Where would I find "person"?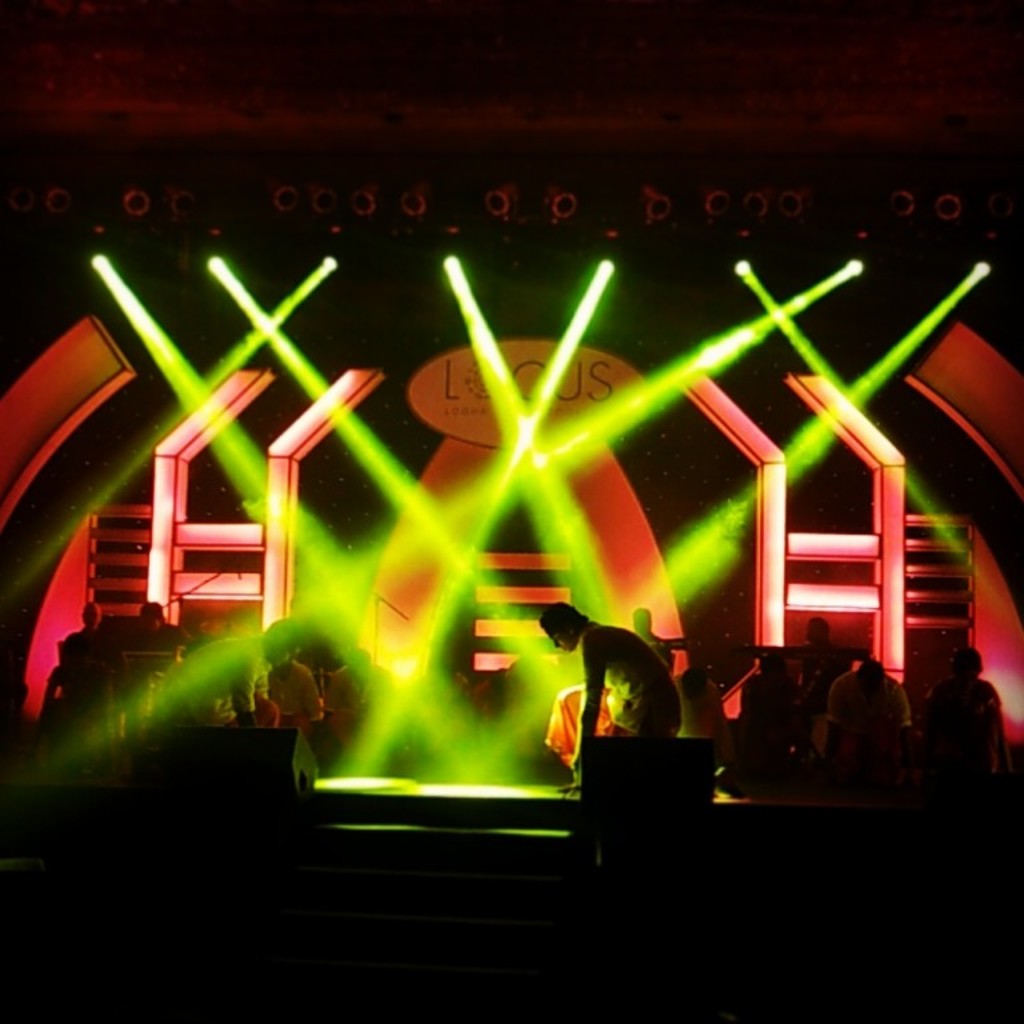
At box(536, 608, 684, 793).
